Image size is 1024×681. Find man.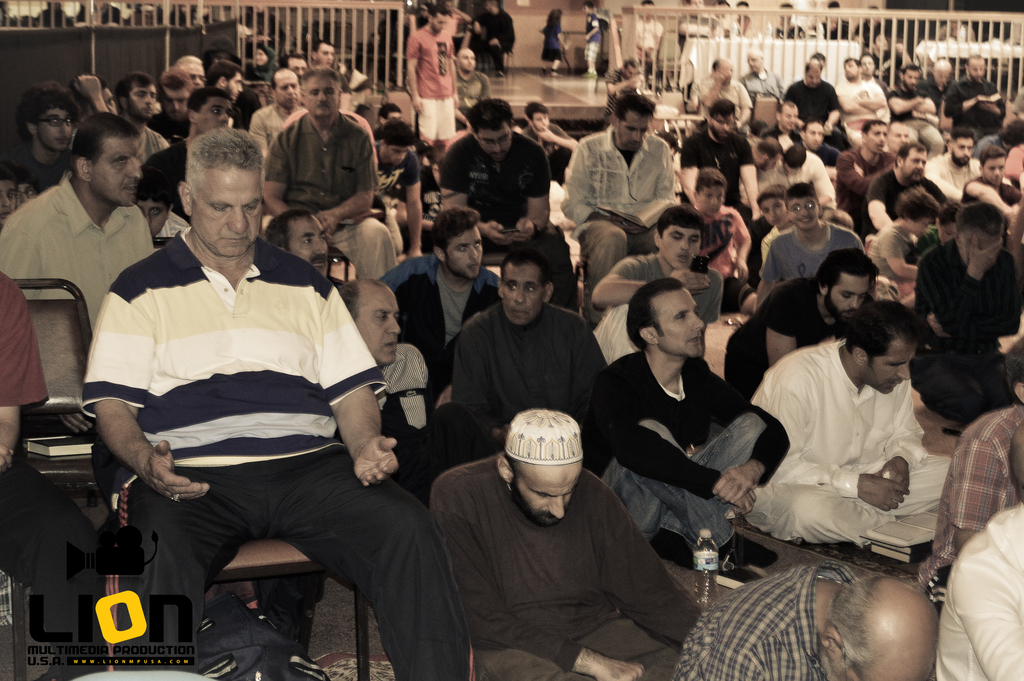
454:48:487:105.
